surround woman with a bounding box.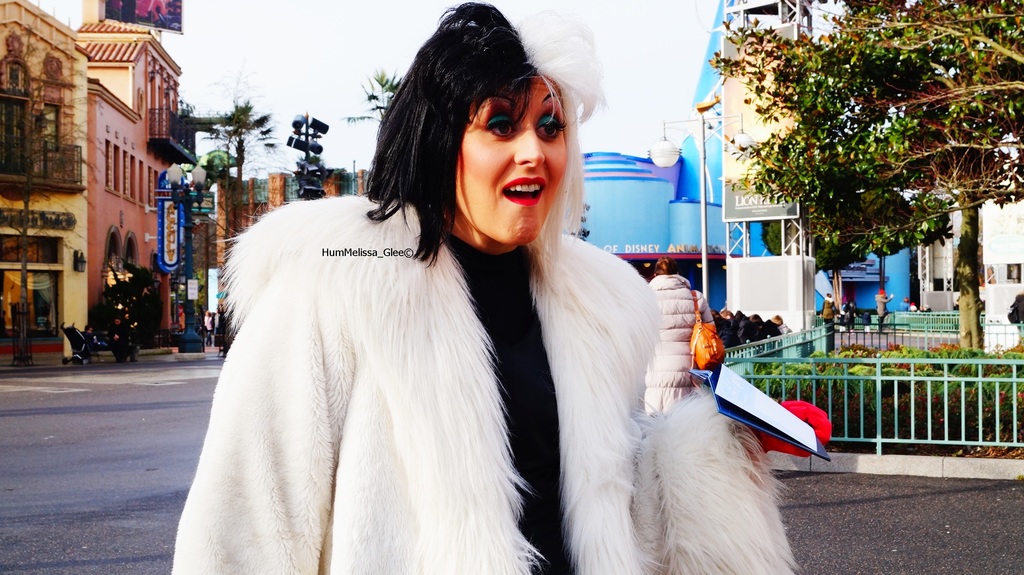
pyautogui.locateOnScreen(171, 72, 658, 574).
